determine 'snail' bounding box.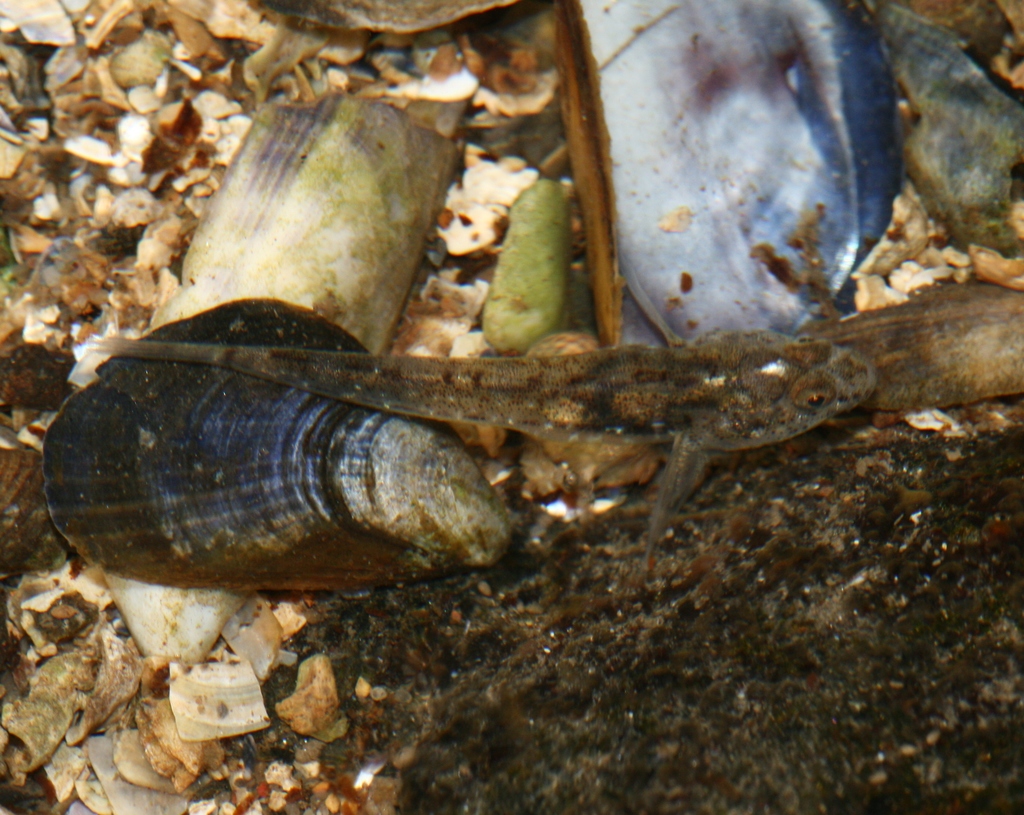
Determined: (44, 292, 517, 596).
